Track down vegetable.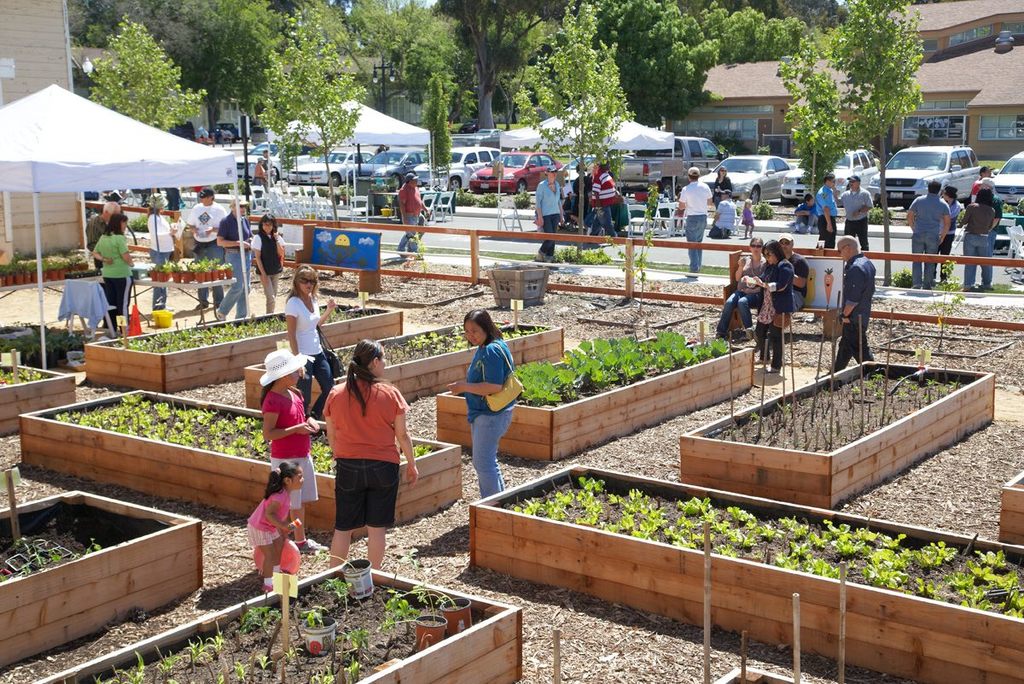
Tracked to <box>323,576,346,601</box>.
